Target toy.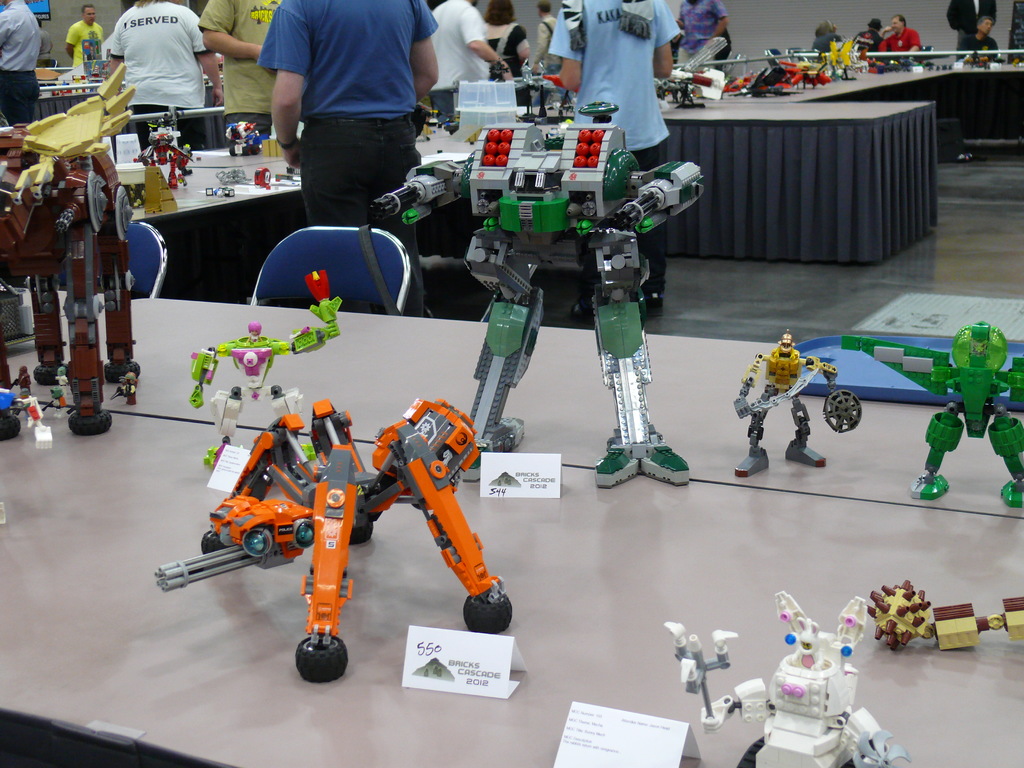
Target region: select_region(0, 385, 54, 525).
